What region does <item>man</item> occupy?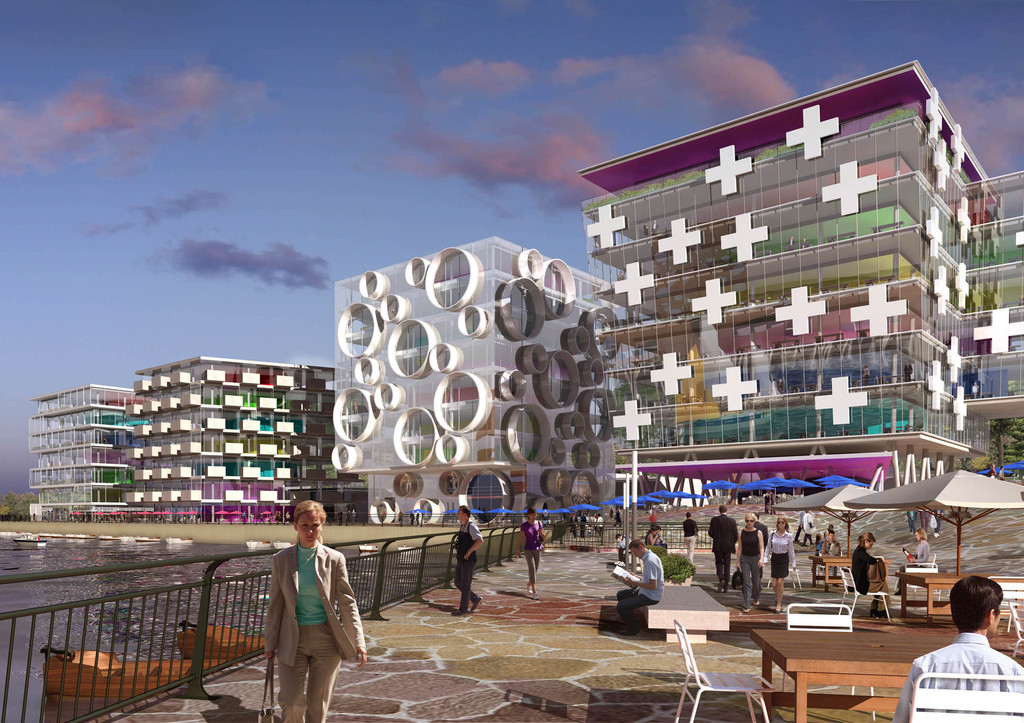
locate(450, 504, 484, 617).
